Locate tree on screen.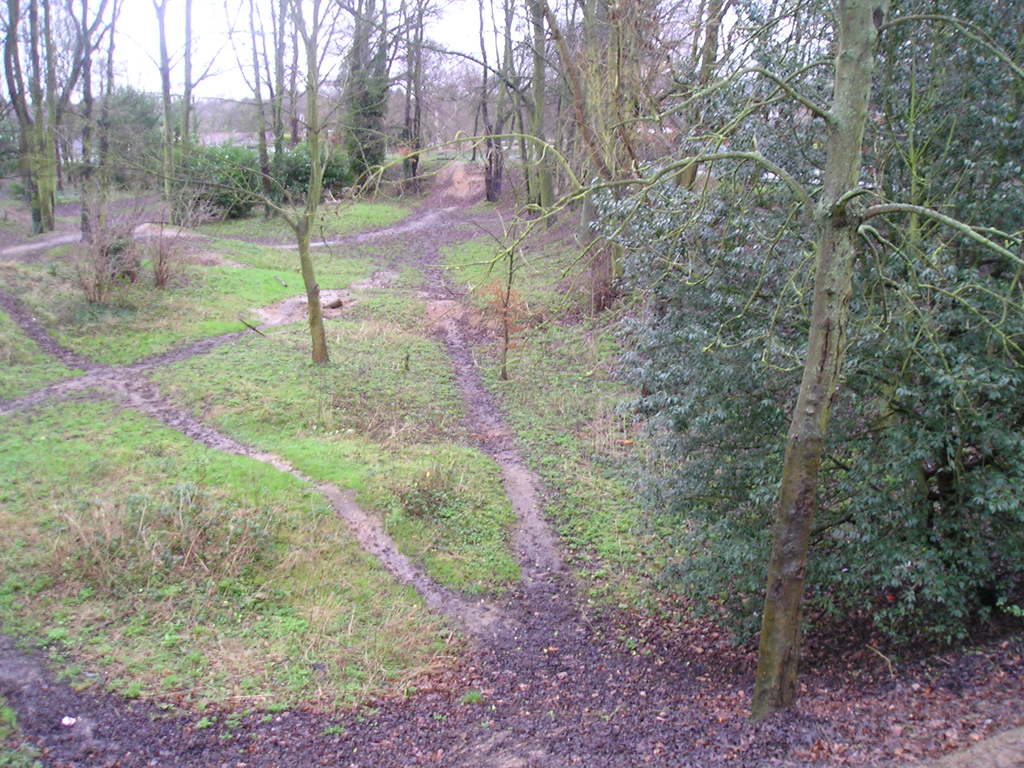
On screen at (70,4,404,353).
